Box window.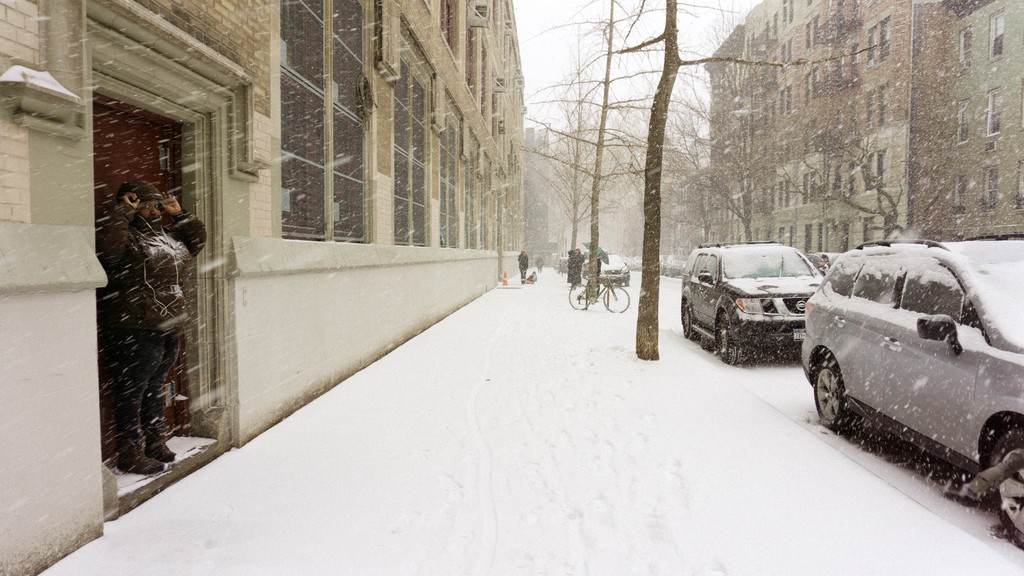
bbox(863, 152, 874, 187).
